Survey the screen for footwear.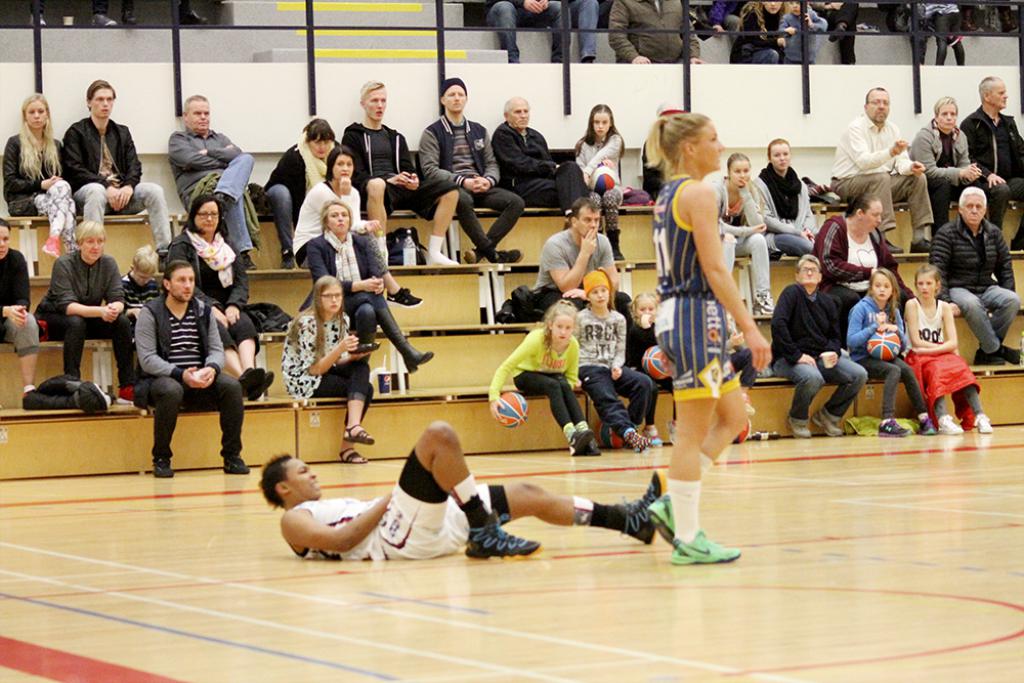
Survey found: bbox(853, 19, 880, 37).
